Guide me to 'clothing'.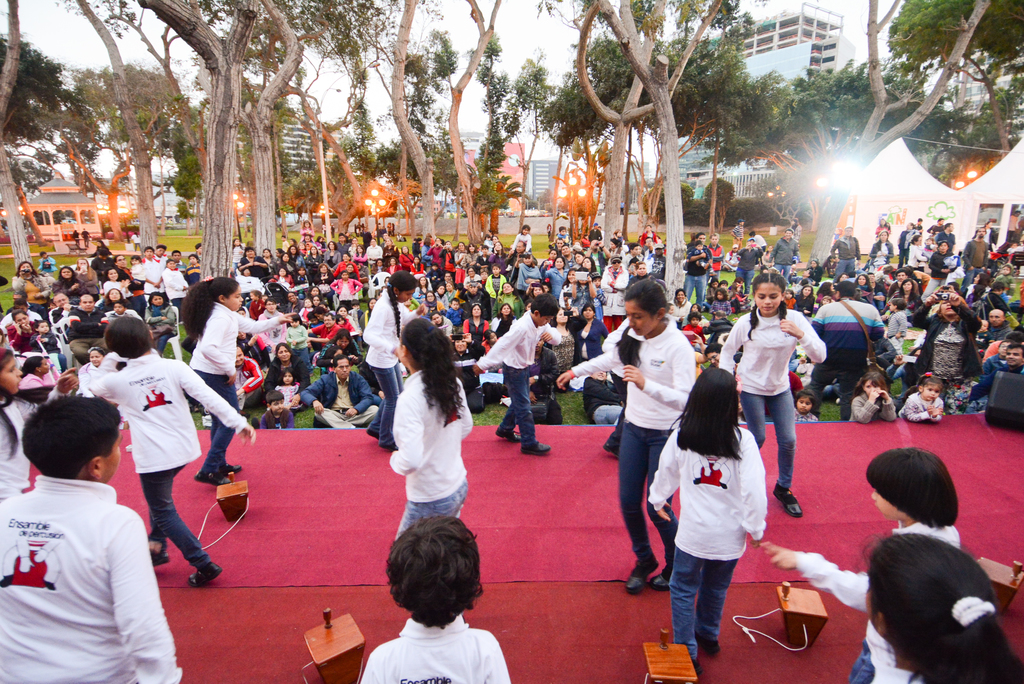
Guidance: <box>160,274,193,301</box>.
